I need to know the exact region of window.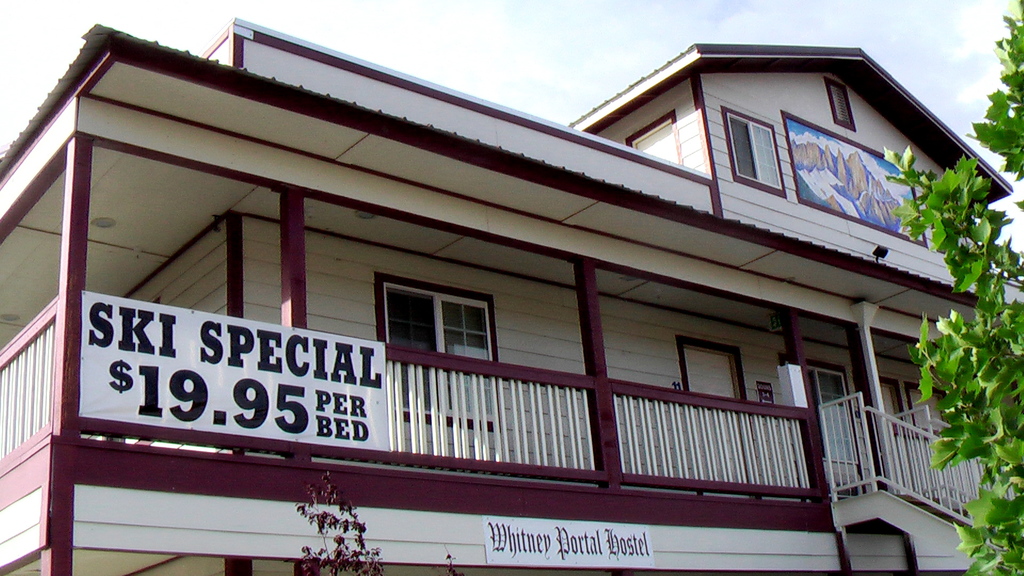
Region: <bbox>726, 106, 783, 199</bbox>.
